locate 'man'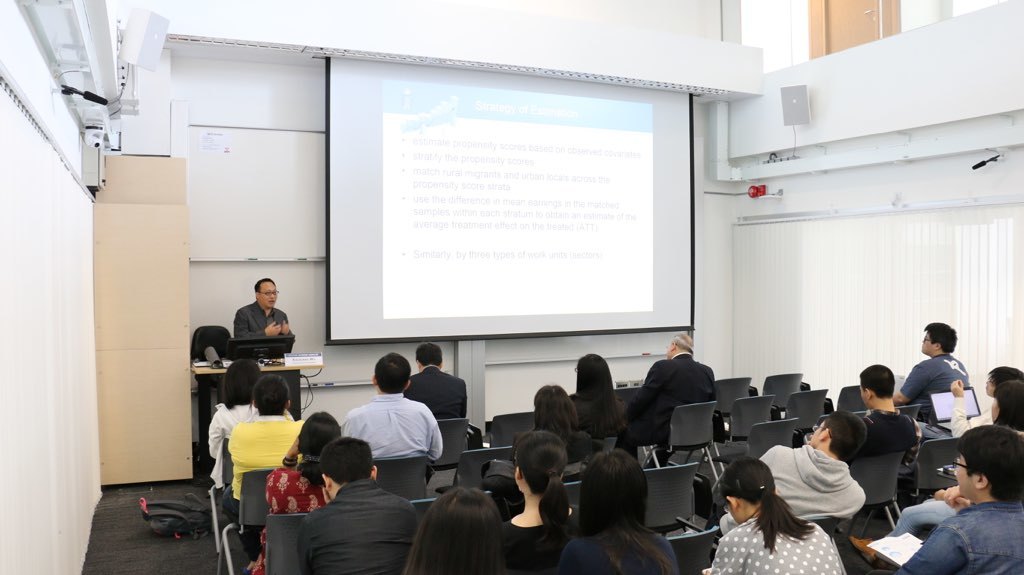
bbox=(884, 424, 1023, 574)
